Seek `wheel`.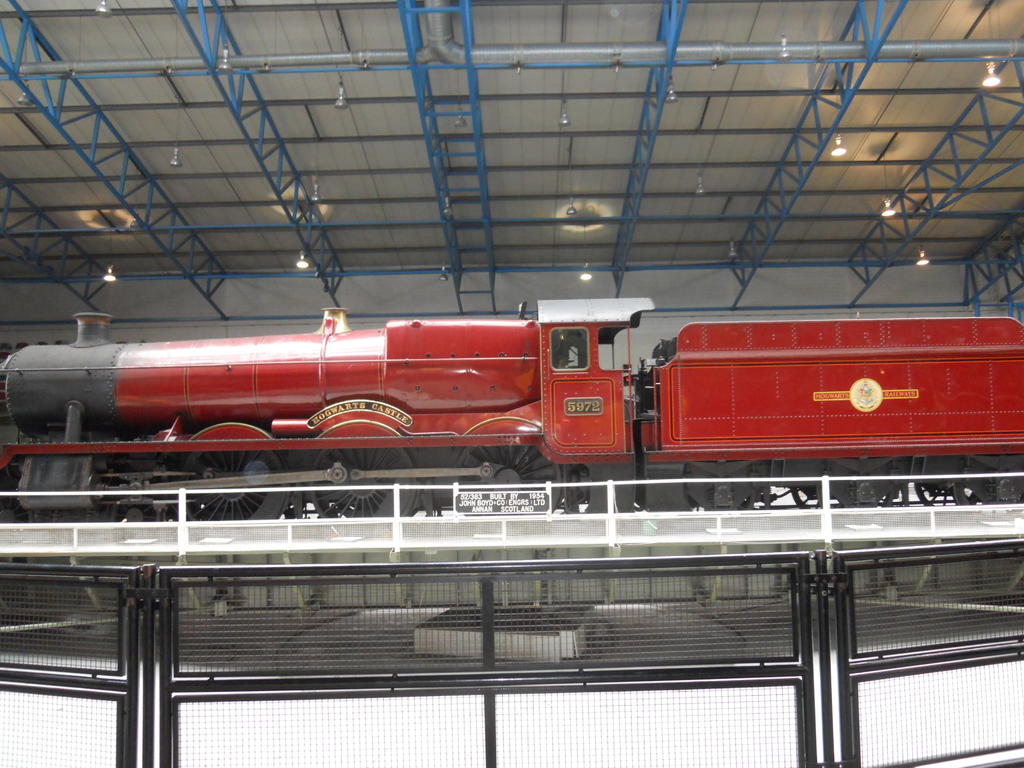
[left=909, top=481, right=959, bottom=509].
